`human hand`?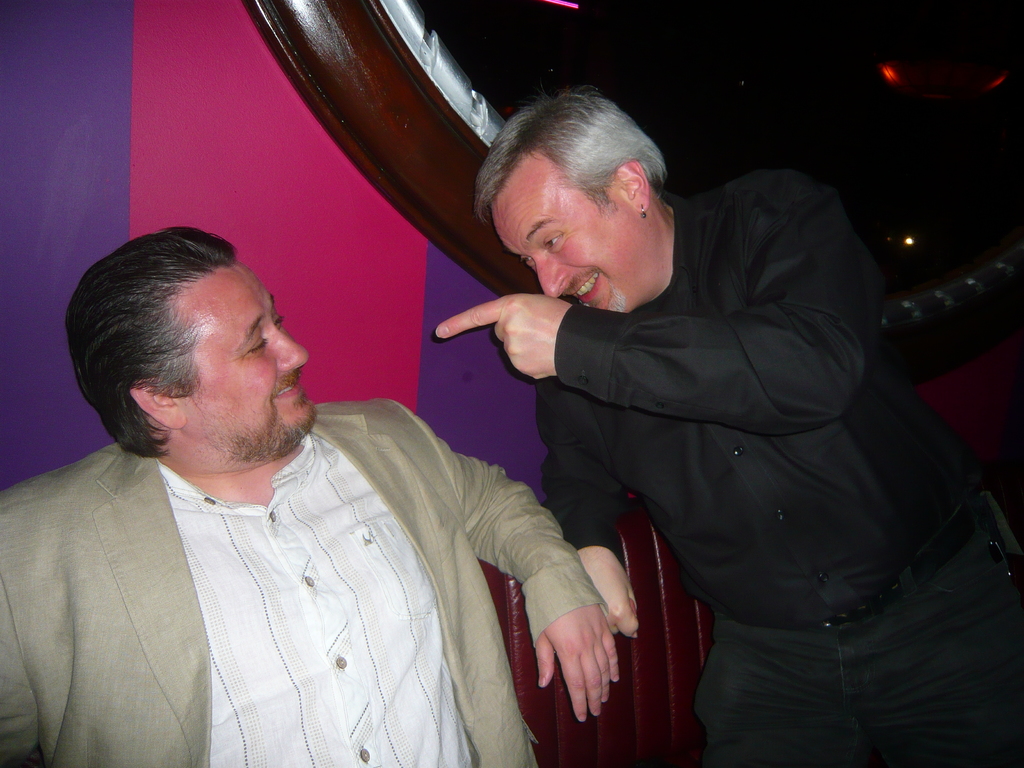
box(573, 549, 640, 640)
